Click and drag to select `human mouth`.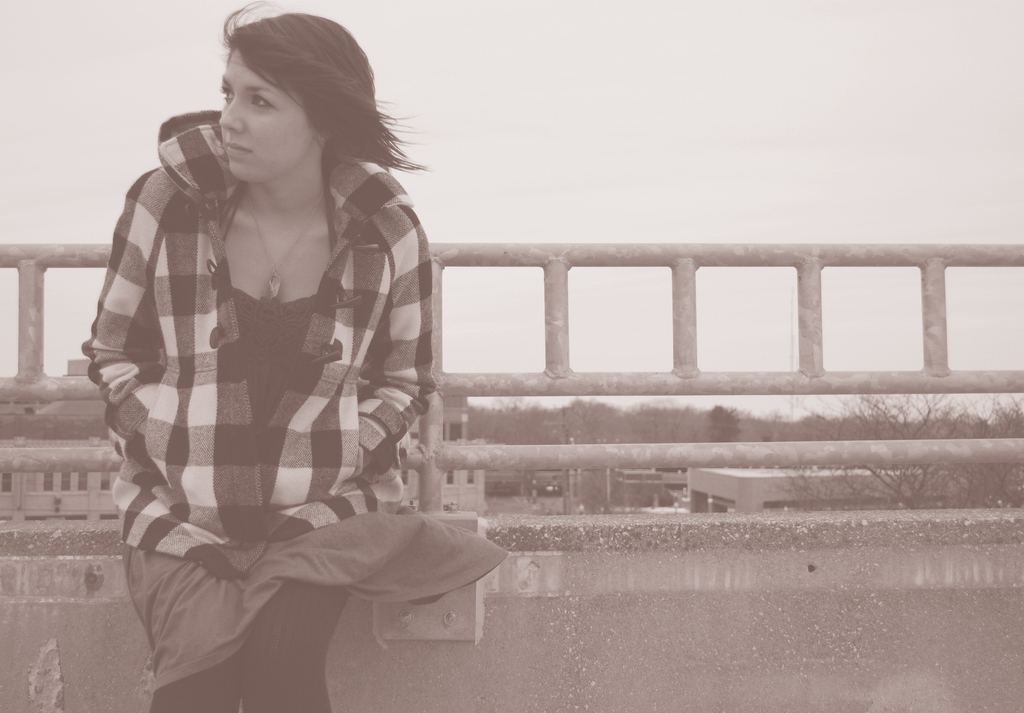
Selection: [left=227, top=140, right=252, bottom=156].
